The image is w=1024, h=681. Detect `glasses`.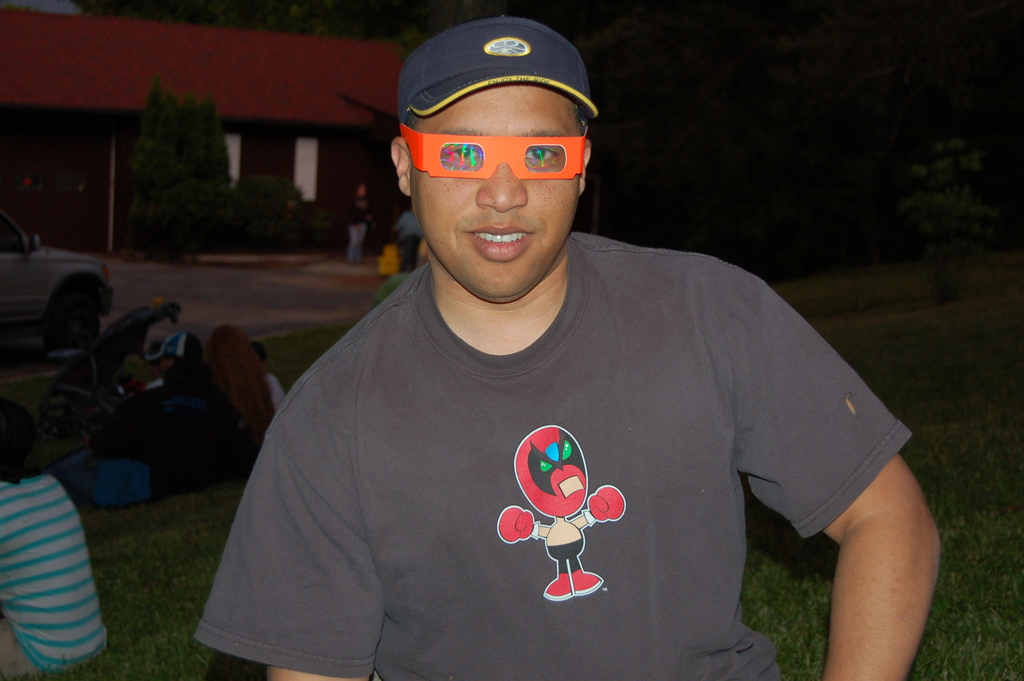
Detection: x1=397 y1=122 x2=591 y2=183.
